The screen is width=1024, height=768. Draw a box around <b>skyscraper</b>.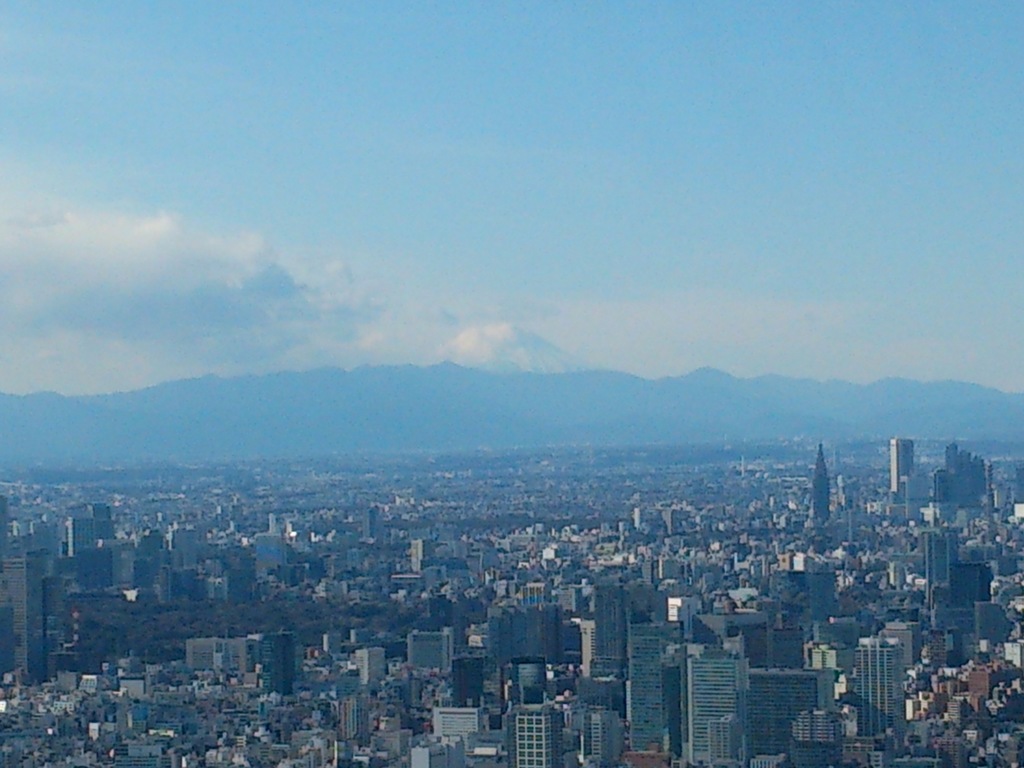
<region>806, 438, 836, 527</region>.
